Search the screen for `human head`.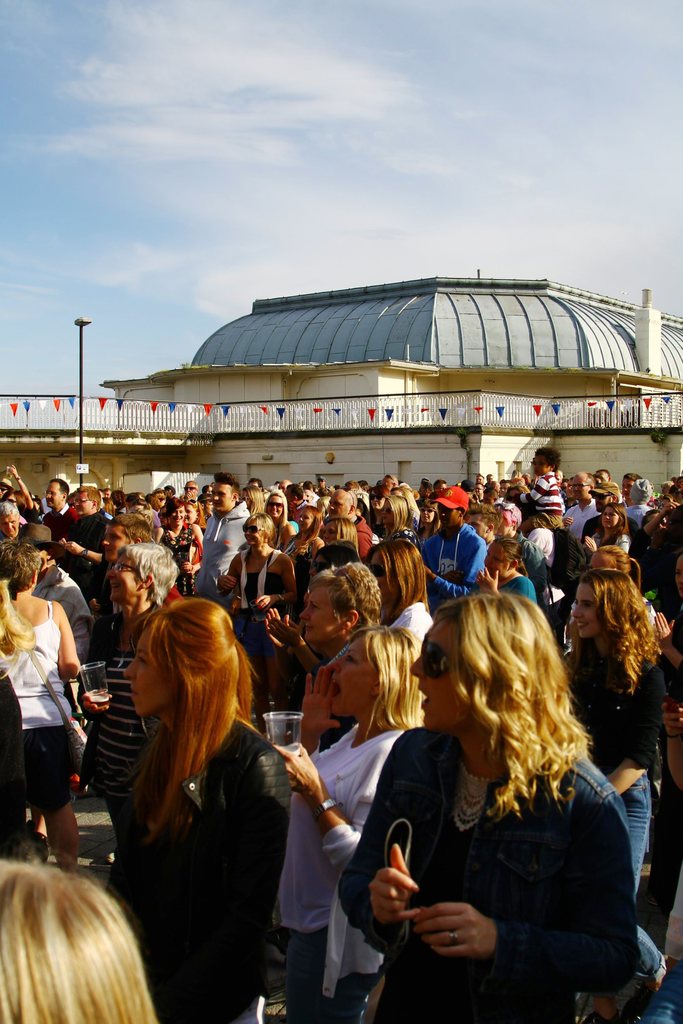
Found at pyautogui.locateOnScreen(565, 475, 574, 495).
